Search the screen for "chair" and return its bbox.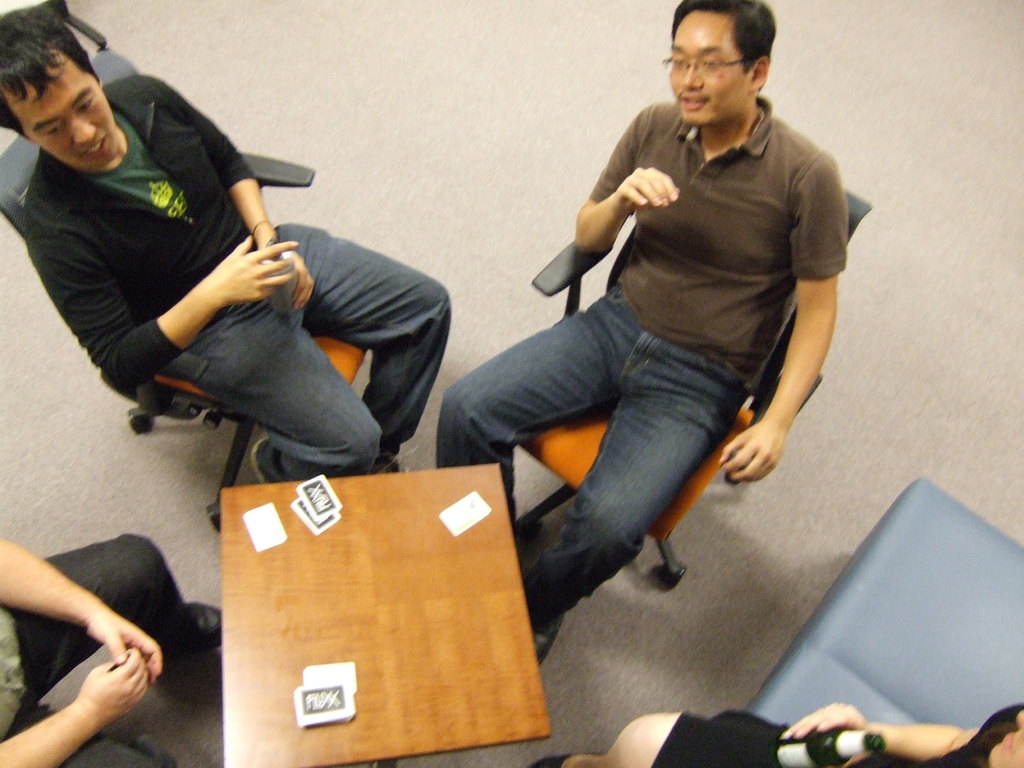
Found: crop(0, 47, 372, 530).
